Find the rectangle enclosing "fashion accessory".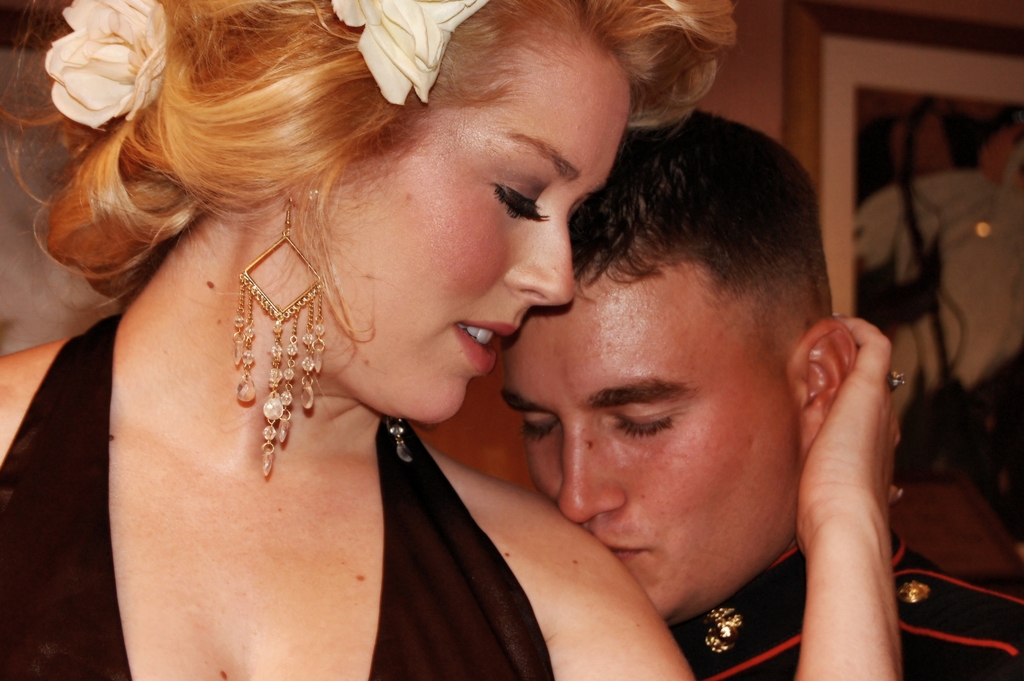
crop(885, 371, 904, 385).
